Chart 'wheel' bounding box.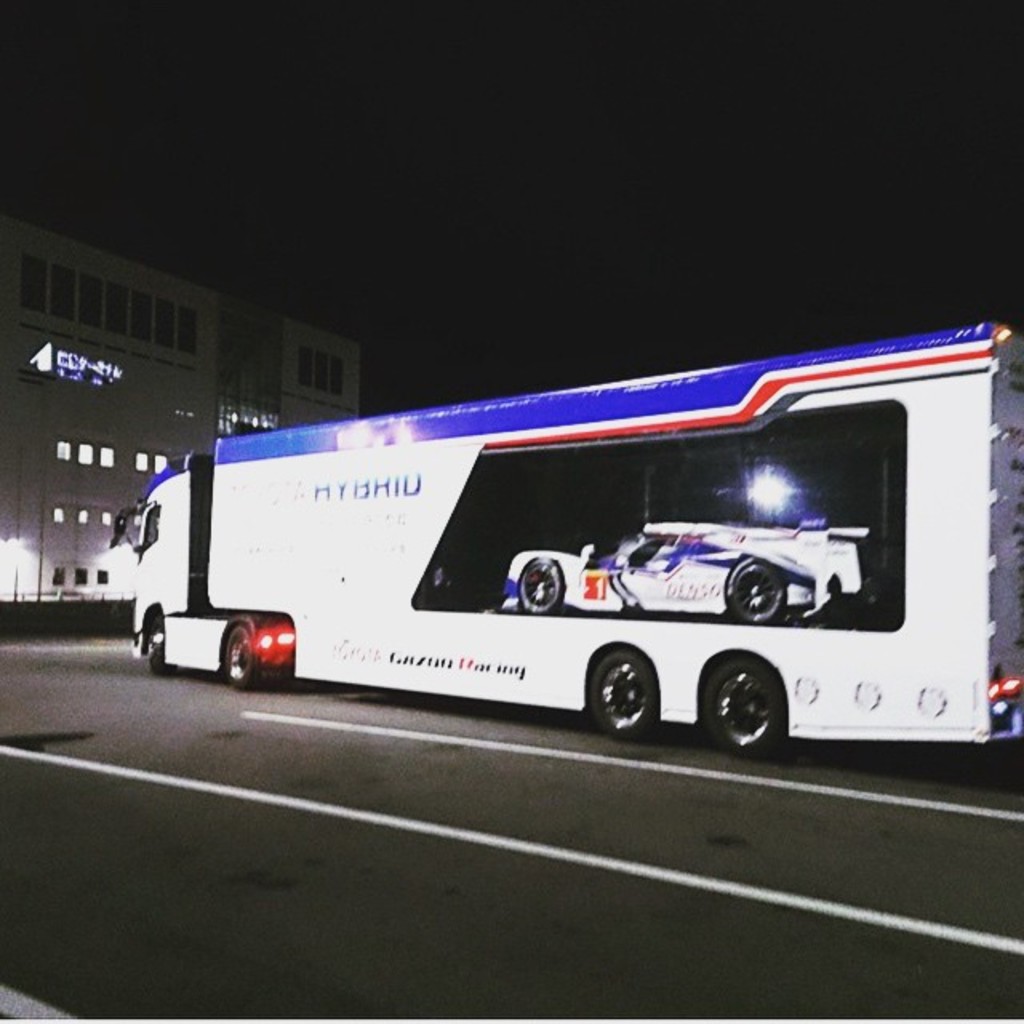
Charted: select_region(726, 554, 781, 626).
